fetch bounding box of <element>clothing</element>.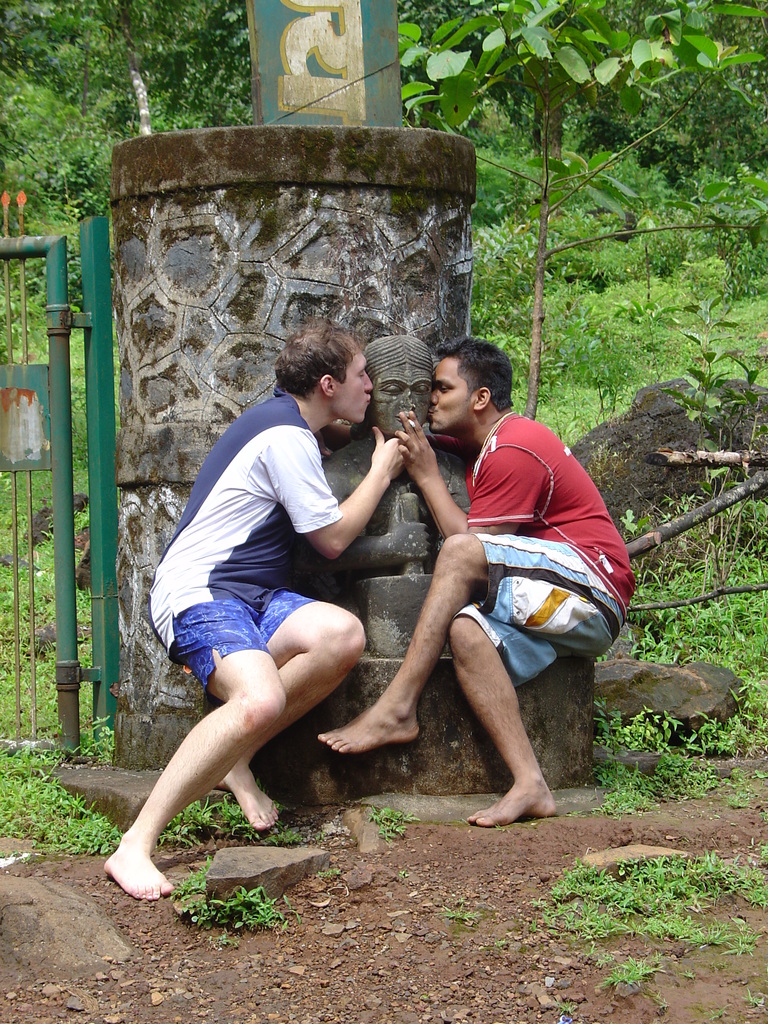
Bbox: [left=433, top=409, right=639, bottom=689].
